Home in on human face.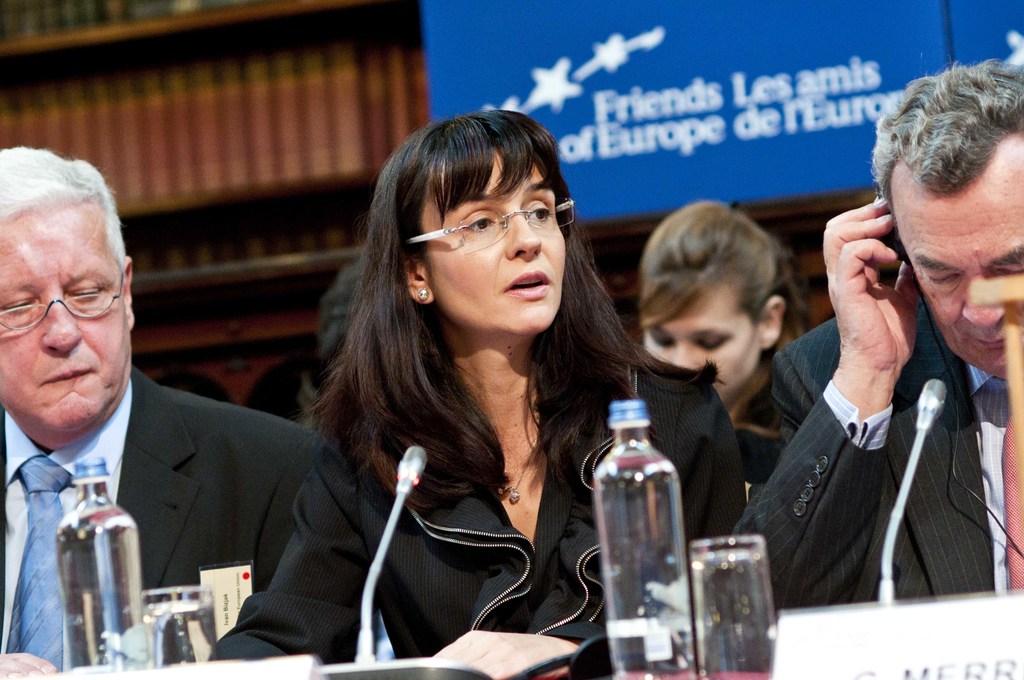
Homed in at <box>890,129,1023,382</box>.
